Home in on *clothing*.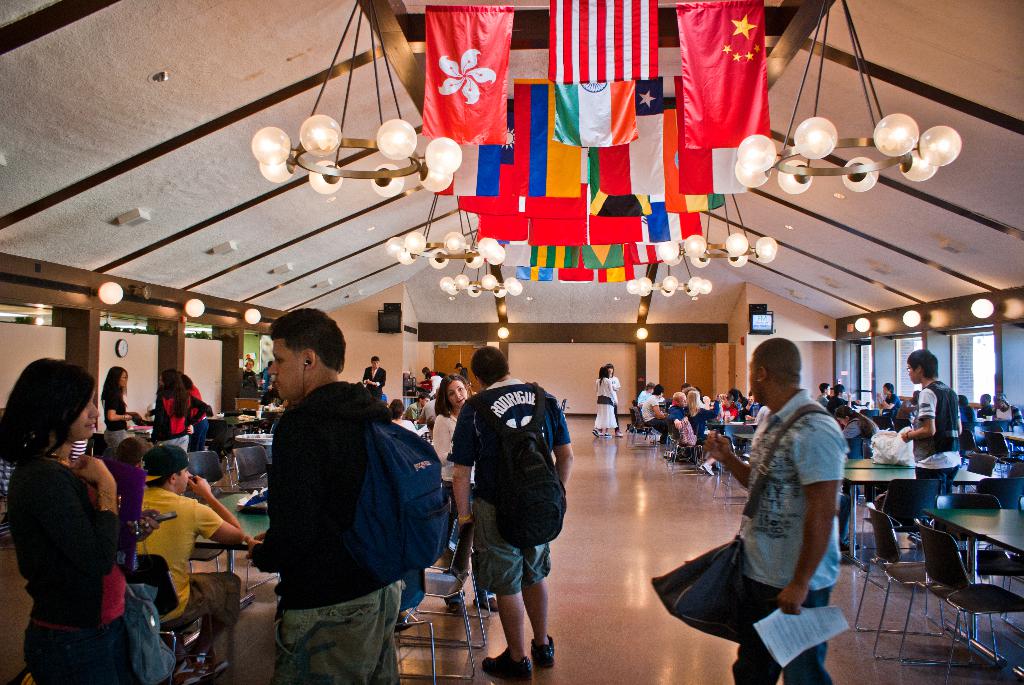
Homed in at (left=140, top=482, right=229, bottom=627).
